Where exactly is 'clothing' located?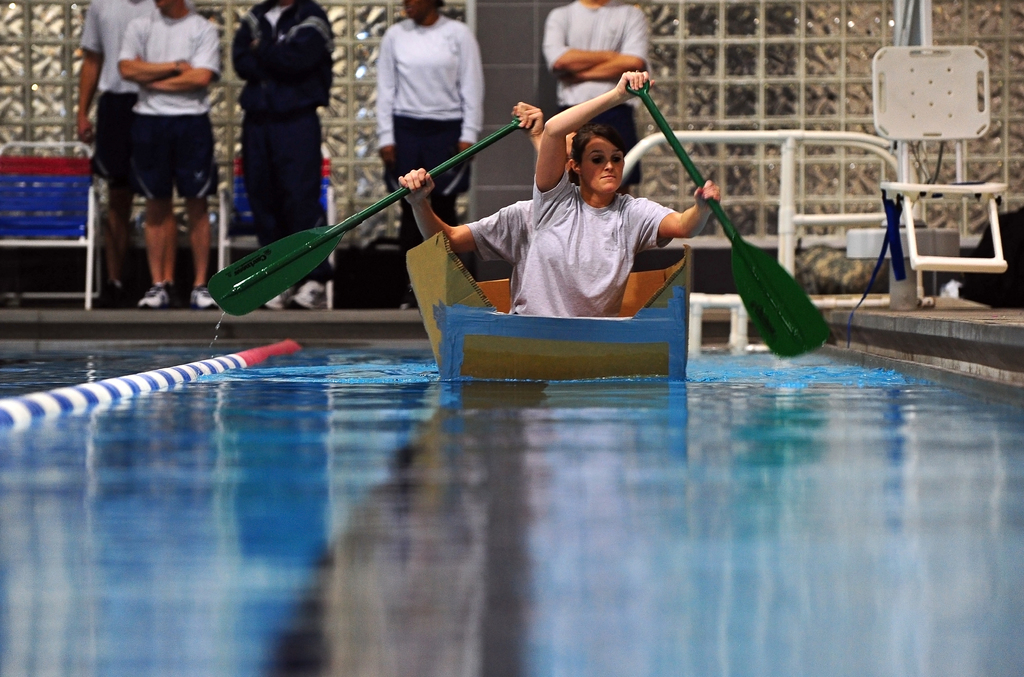
Its bounding box is box(373, 12, 481, 282).
